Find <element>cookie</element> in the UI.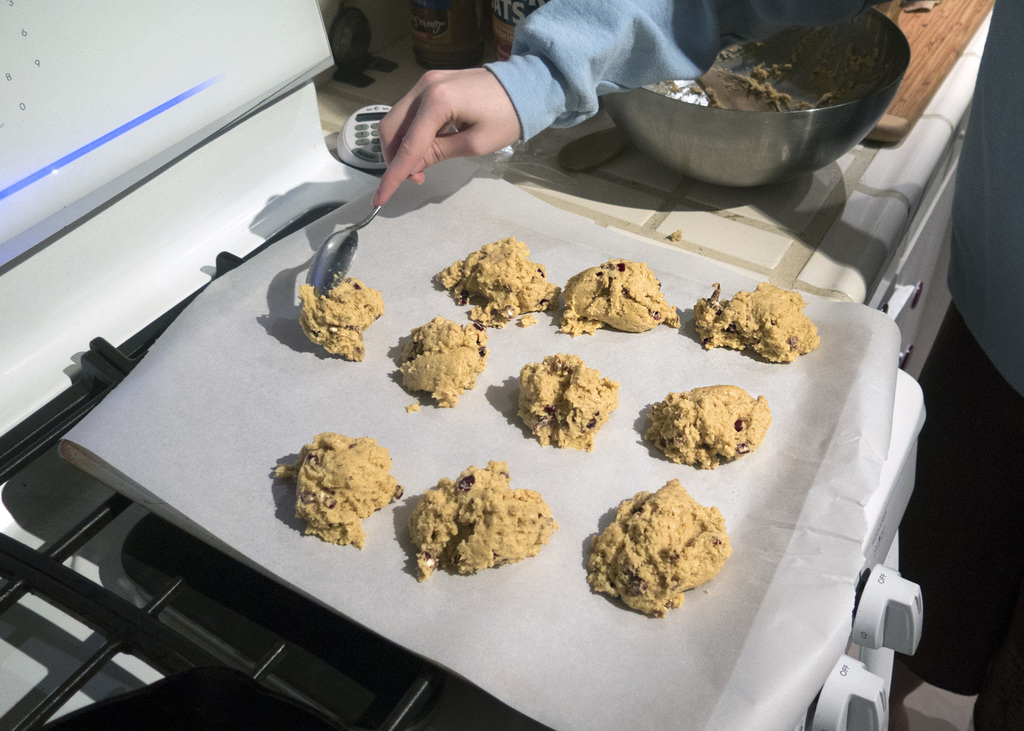
UI element at box=[644, 380, 780, 476].
